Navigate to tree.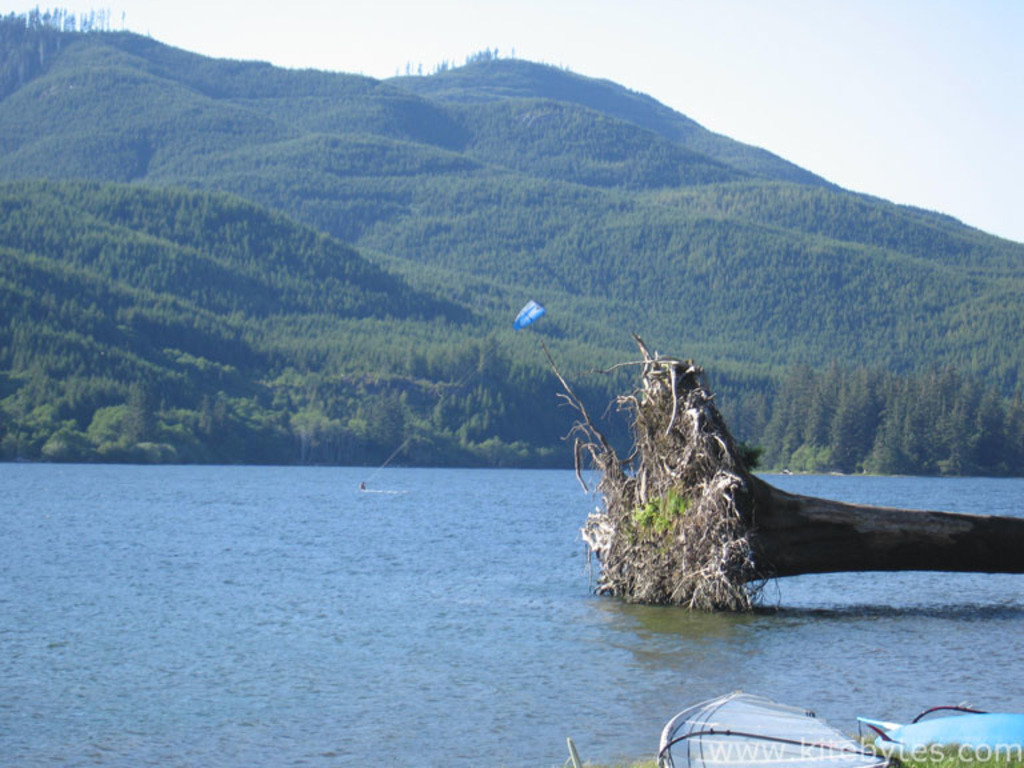
Navigation target: l=509, t=49, r=517, b=61.
